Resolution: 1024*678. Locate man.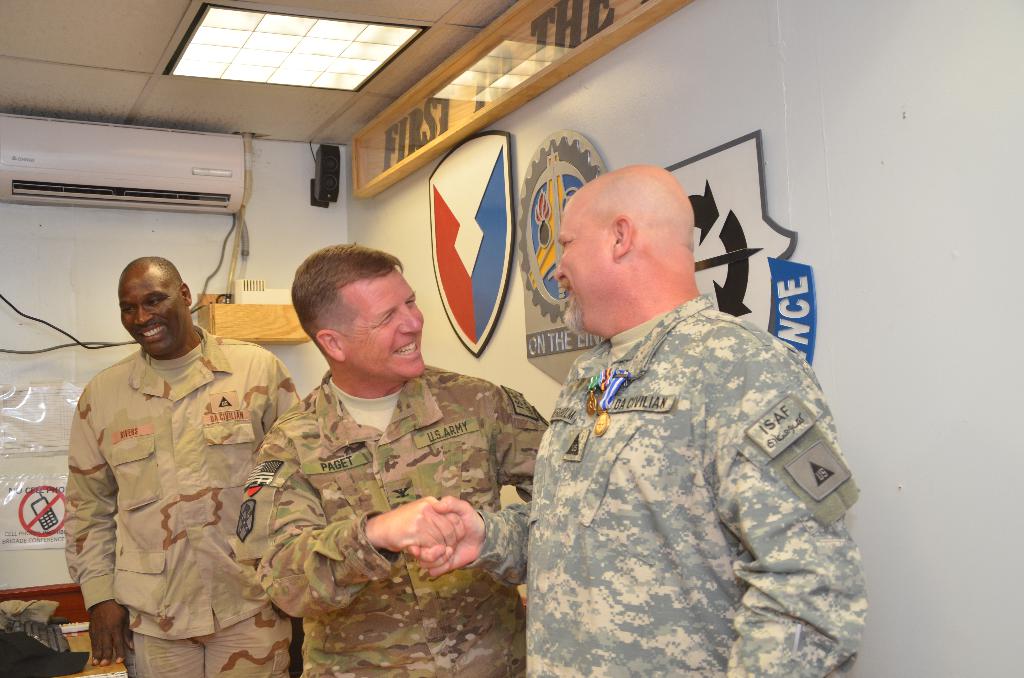
410:167:875:677.
